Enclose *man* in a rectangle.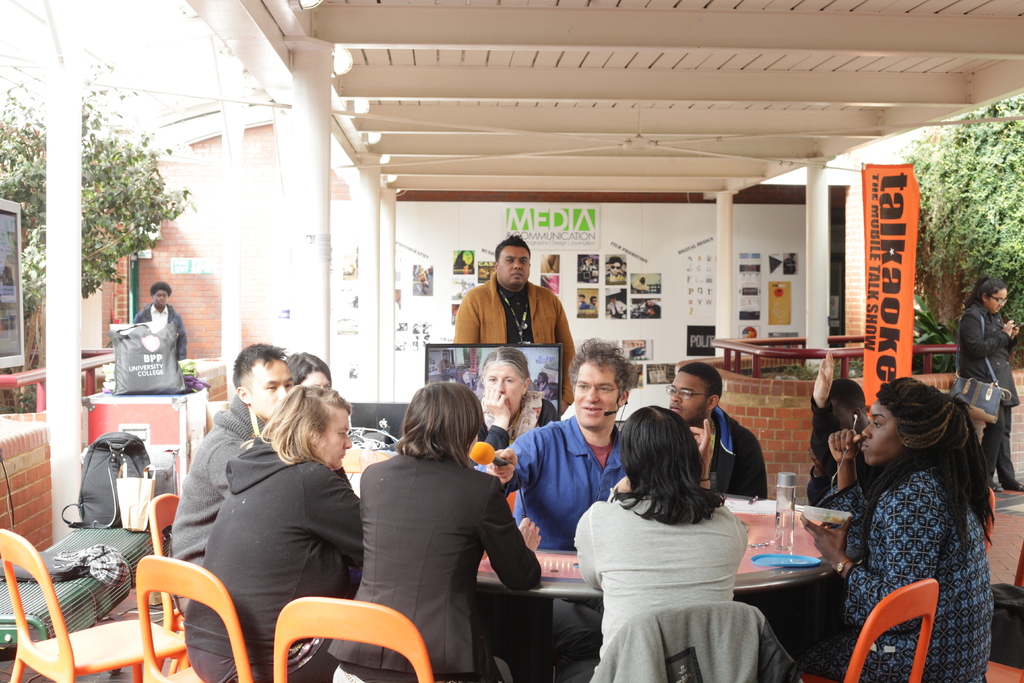
region(513, 334, 632, 552).
